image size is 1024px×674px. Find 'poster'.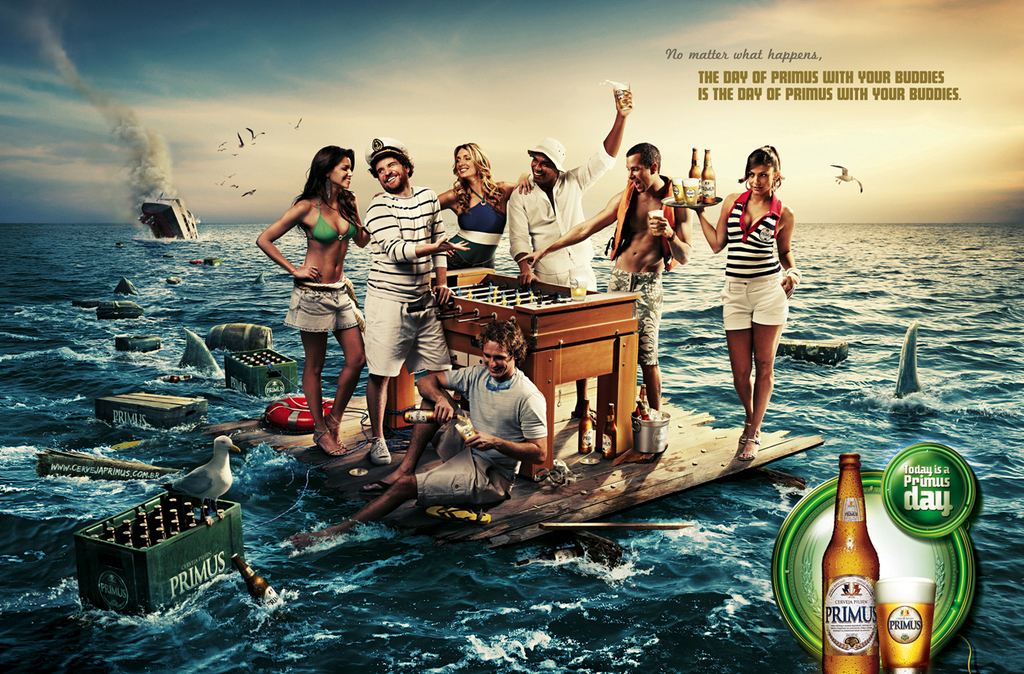
region(0, 0, 1023, 673).
